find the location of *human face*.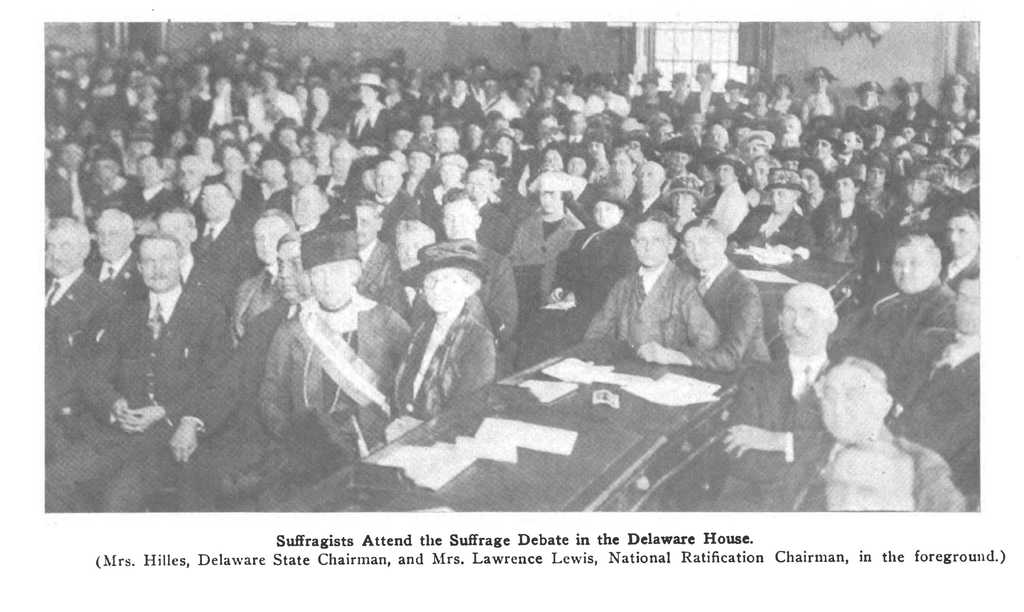
Location: 780, 295, 824, 348.
